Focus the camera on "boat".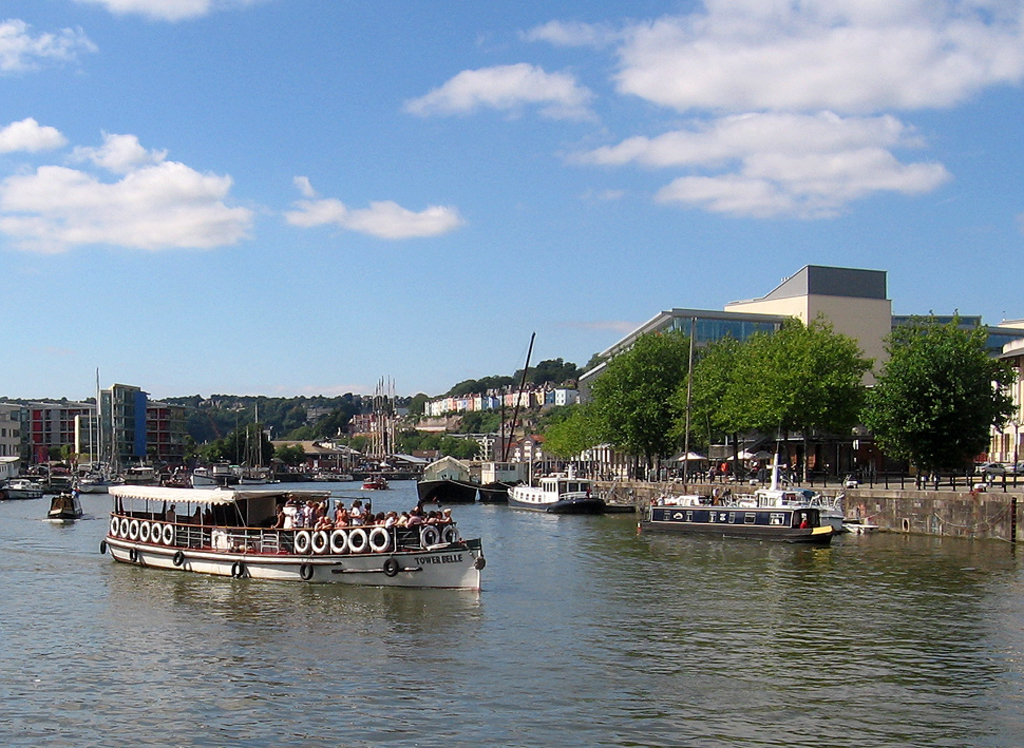
Focus region: x1=416 y1=474 x2=473 y2=505.
